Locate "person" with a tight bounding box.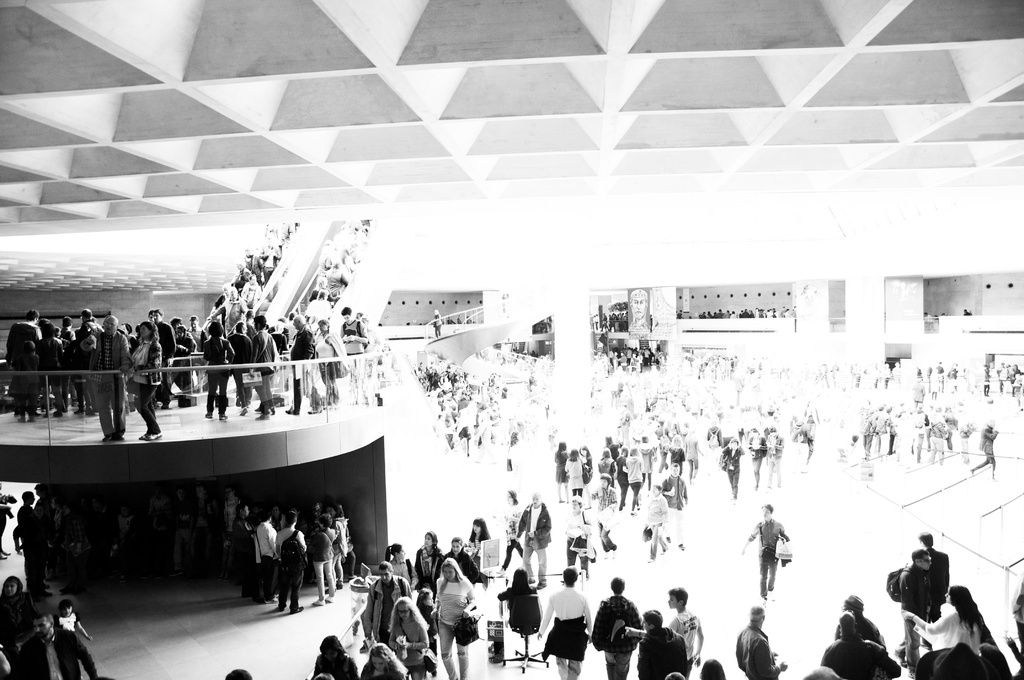
x1=639, y1=609, x2=689, y2=679.
